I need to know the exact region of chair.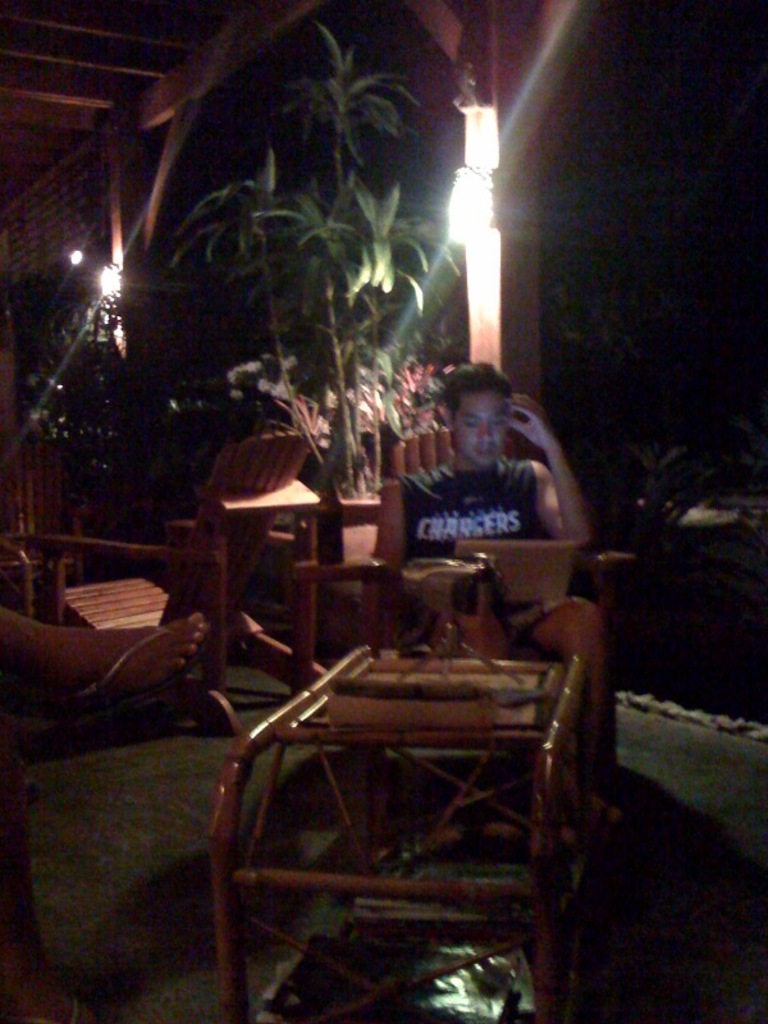
Region: box(0, 428, 111, 616).
